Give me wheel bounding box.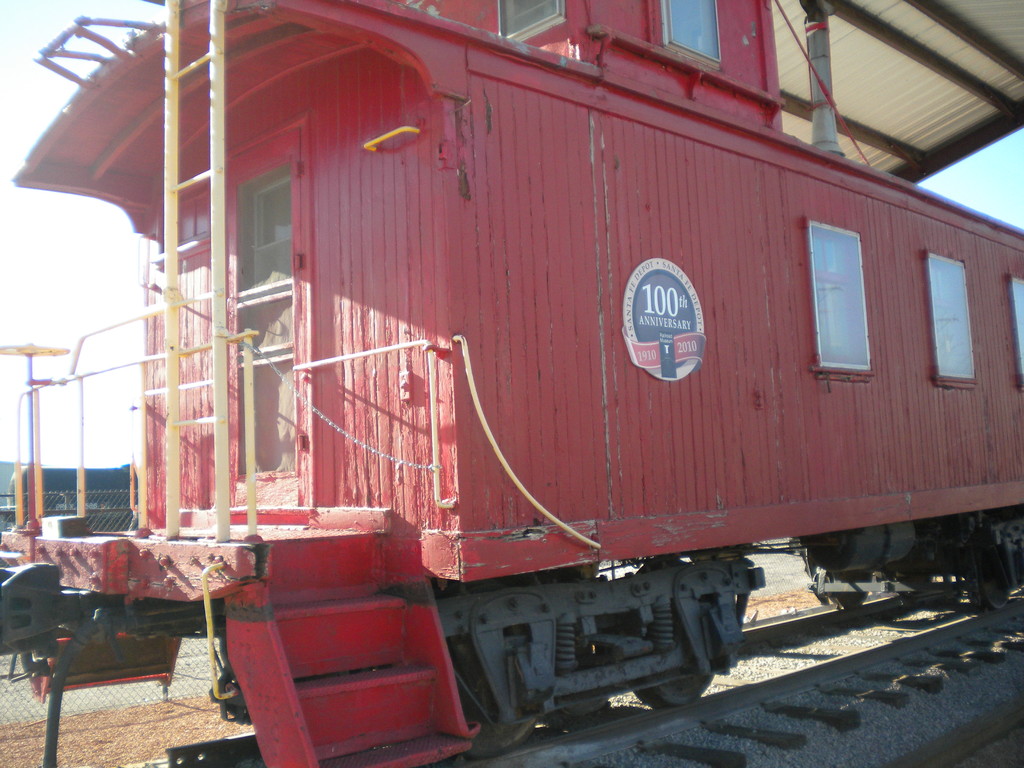
[966, 532, 1014, 609].
